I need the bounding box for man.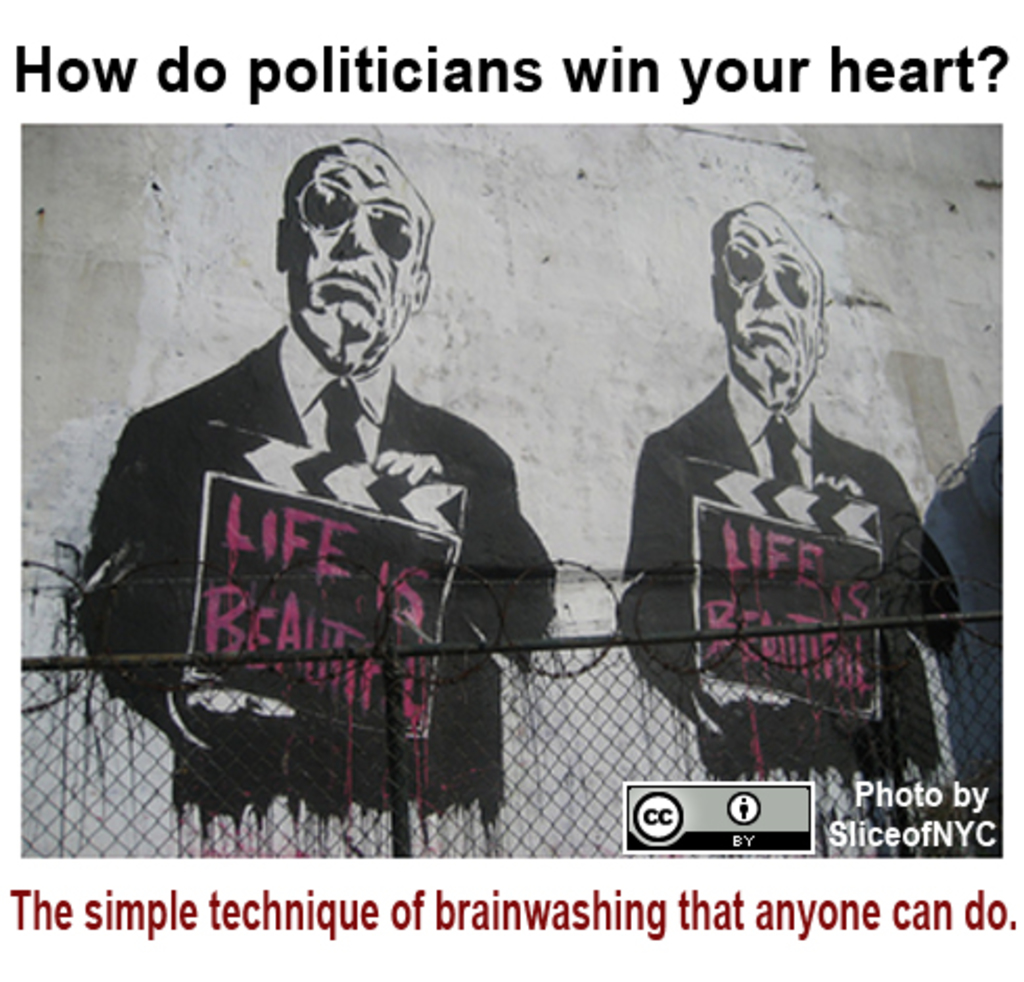
Here it is: (left=596, top=196, right=988, bottom=861).
